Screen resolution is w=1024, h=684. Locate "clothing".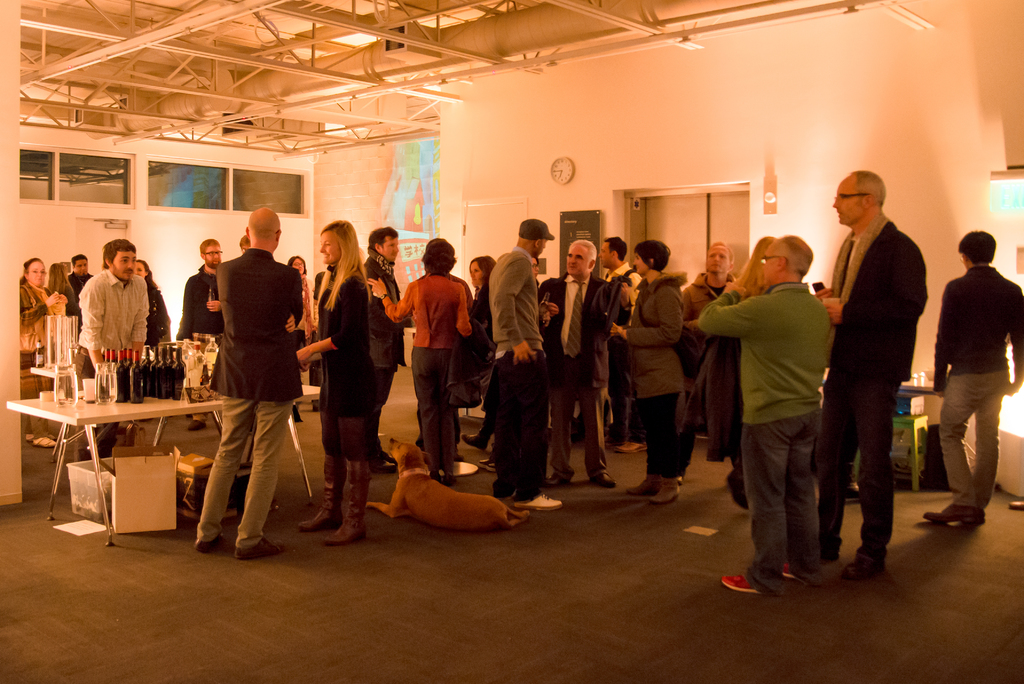
(188, 208, 303, 541).
